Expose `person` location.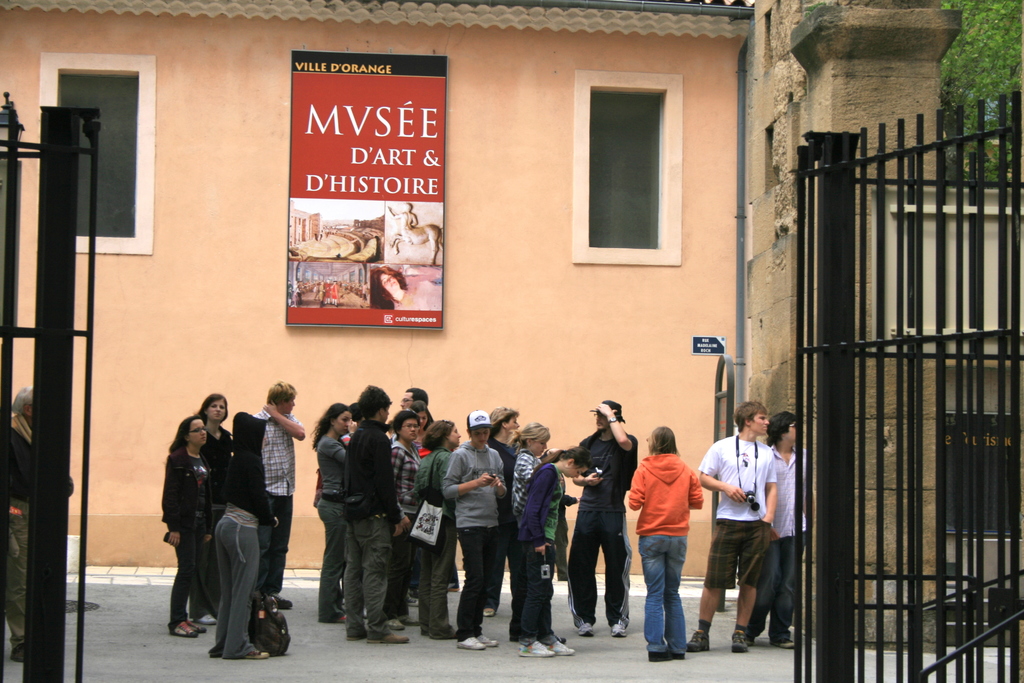
Exposed at BBox(348, 383, 404, 636).
